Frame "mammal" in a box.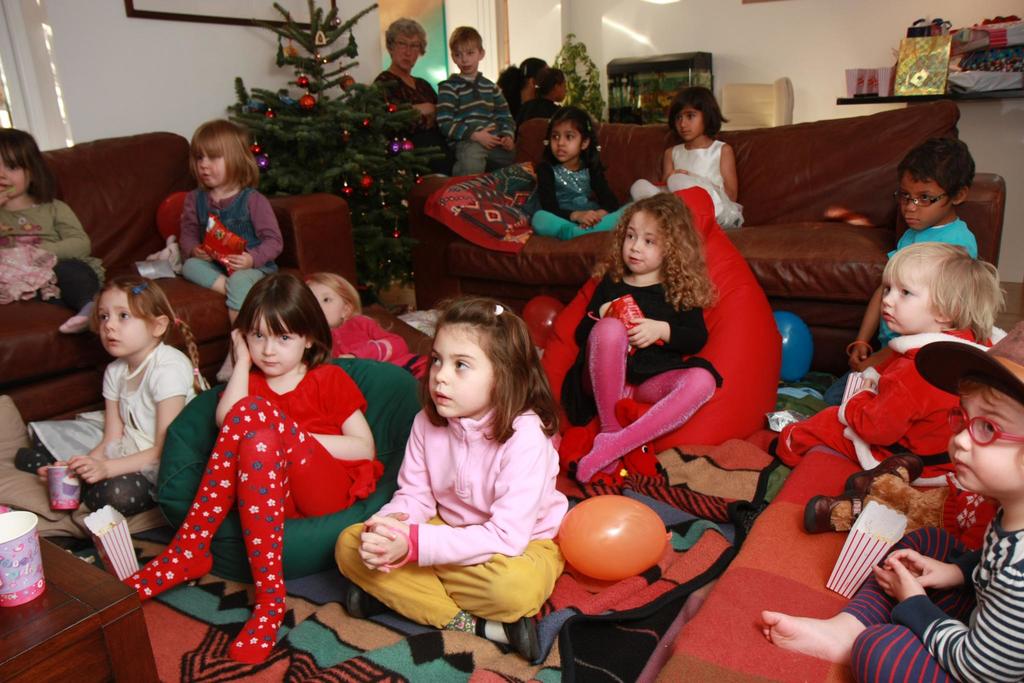
left=817, top=136, right=977, bottom=406.
